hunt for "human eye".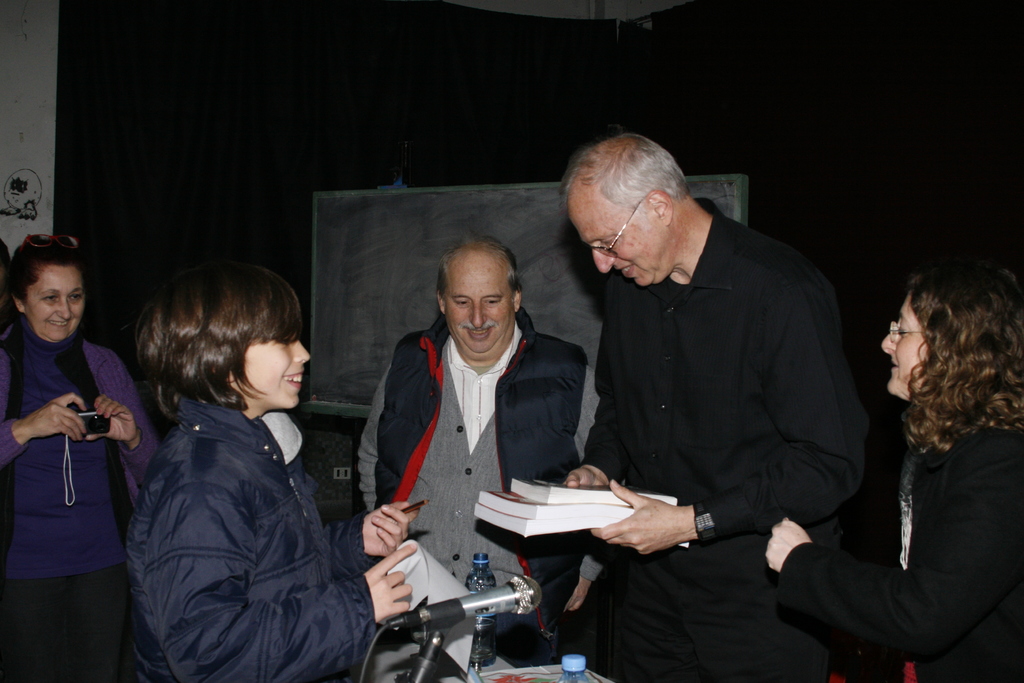
Hunted down at bbox(44, 290, 59, 303).
